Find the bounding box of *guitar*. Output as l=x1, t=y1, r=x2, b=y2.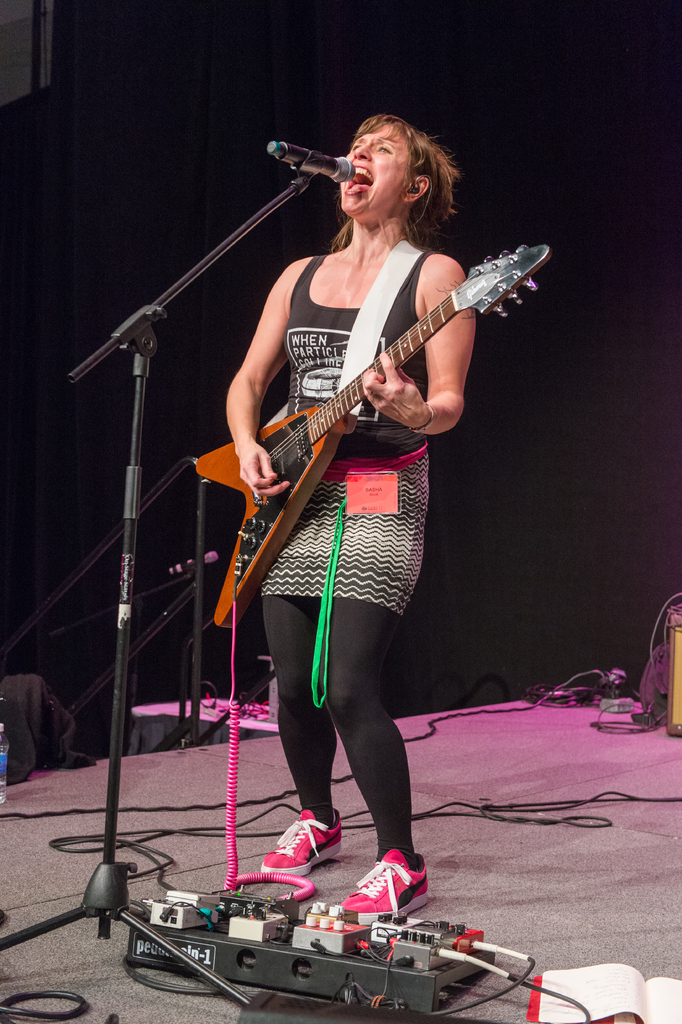
l=188, t=246, r=559, b=634.
